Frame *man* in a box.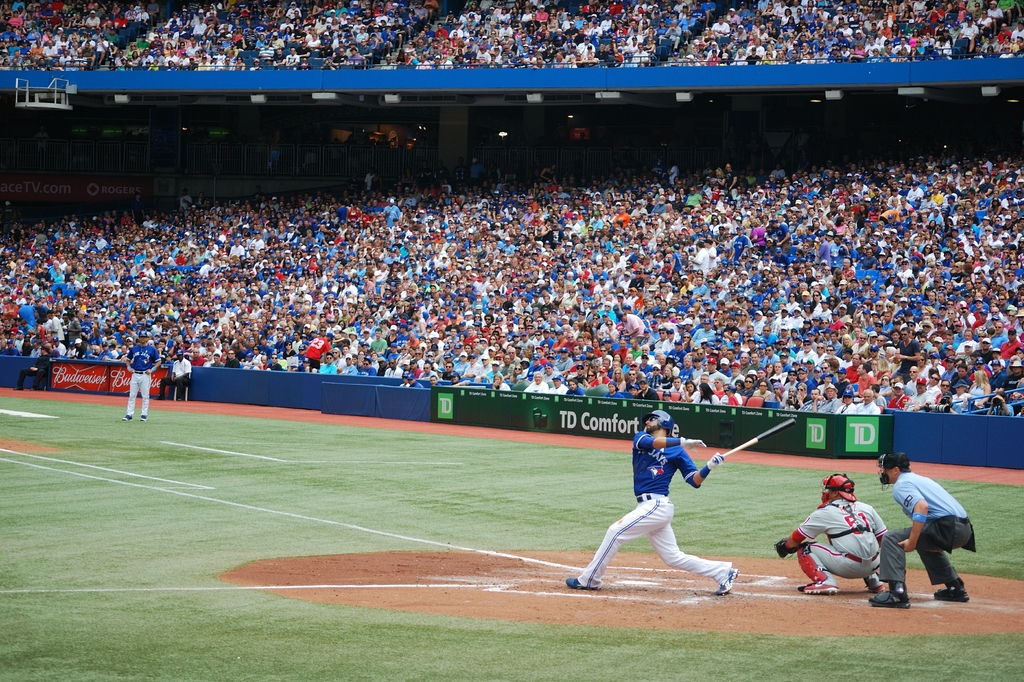
crop(99, 304, 108, 329).
